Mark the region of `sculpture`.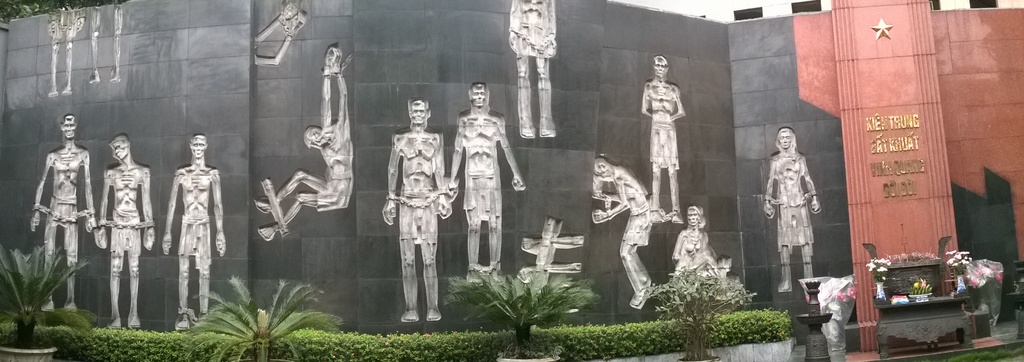
Region: [left=592, top=158, right=660, bottom=307].
